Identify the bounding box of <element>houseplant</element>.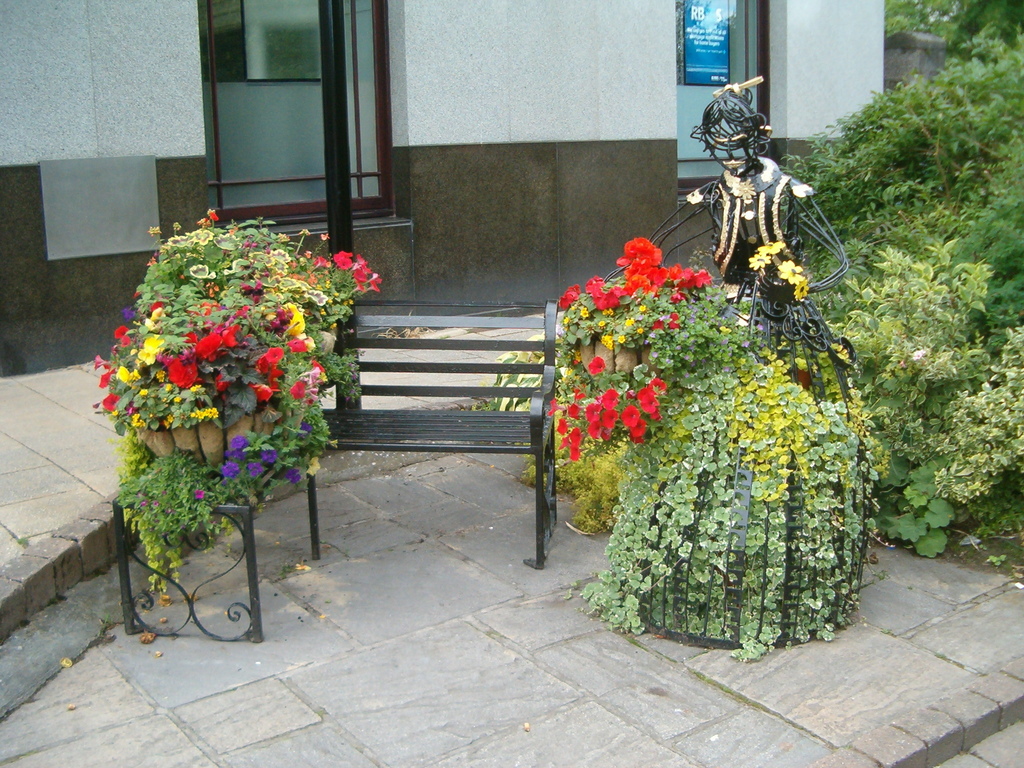
[left=86, top=202, right=385, bottom=577].
